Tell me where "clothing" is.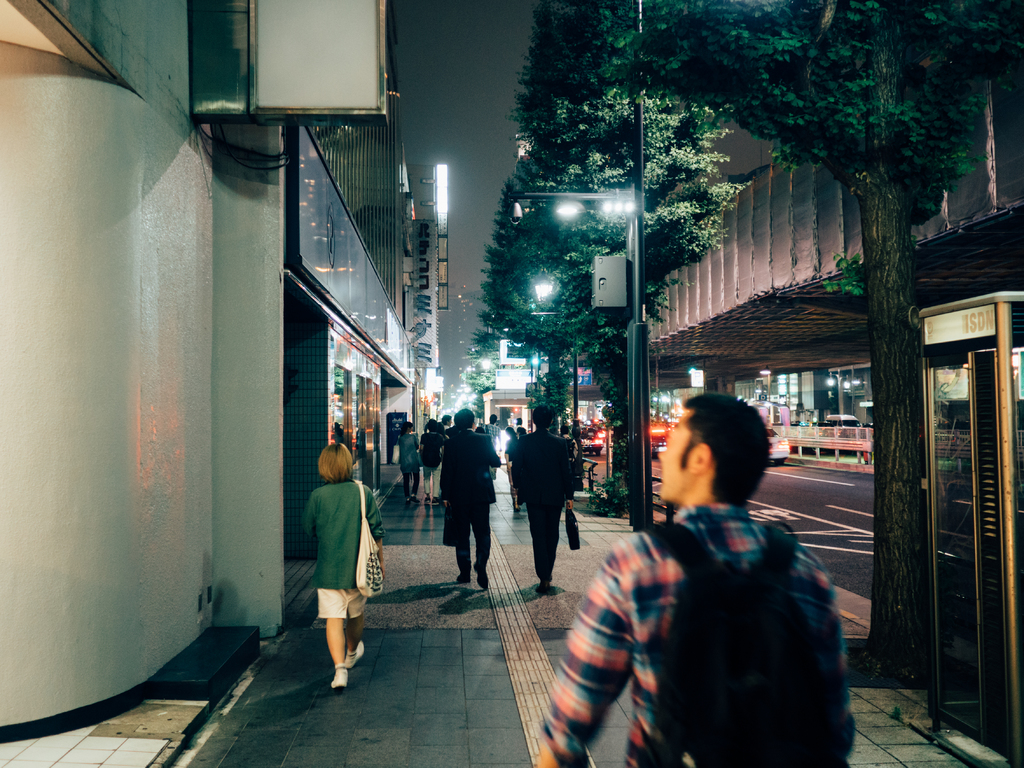
"clothing" is at locate(506, 428, 584, 578).
